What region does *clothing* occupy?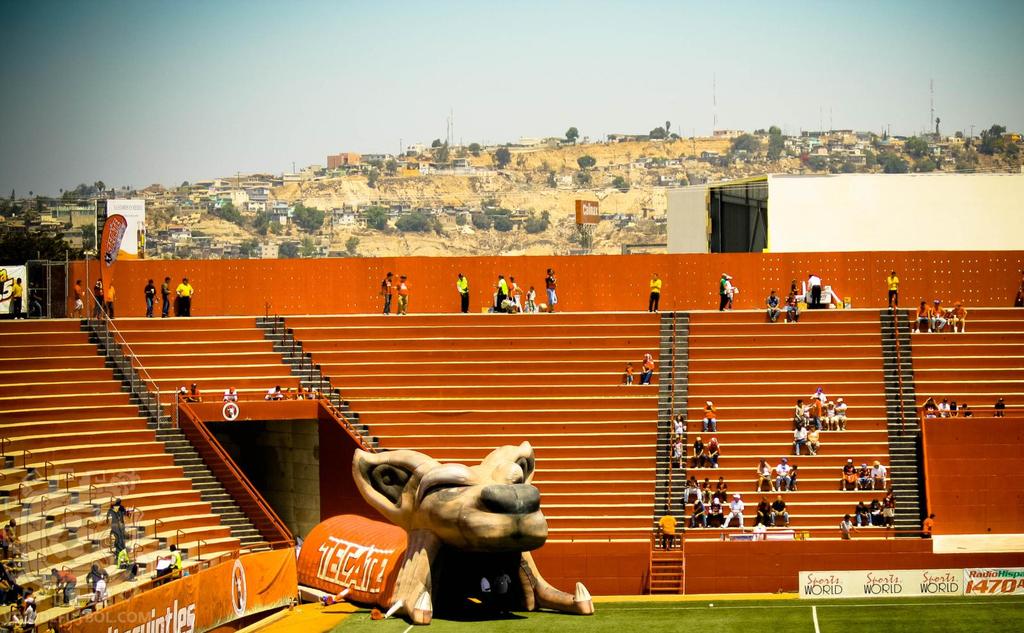
bbox=(718, 281, 732, 306).
